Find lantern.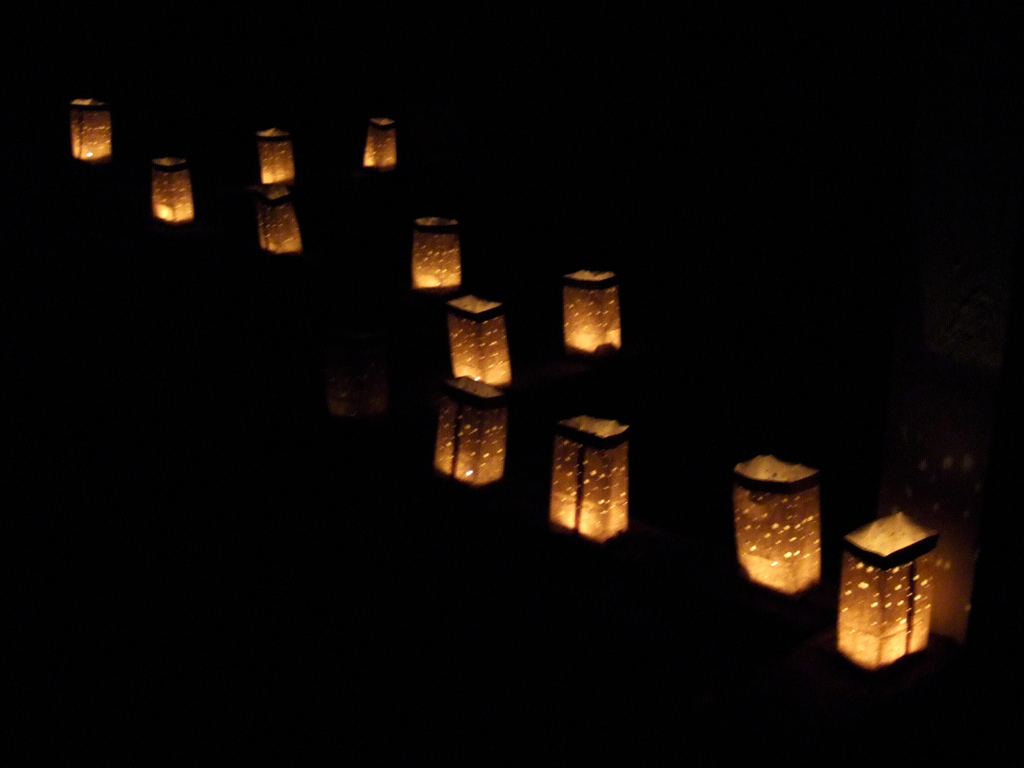
[left=67, top=96, right=113, bottom=162].
